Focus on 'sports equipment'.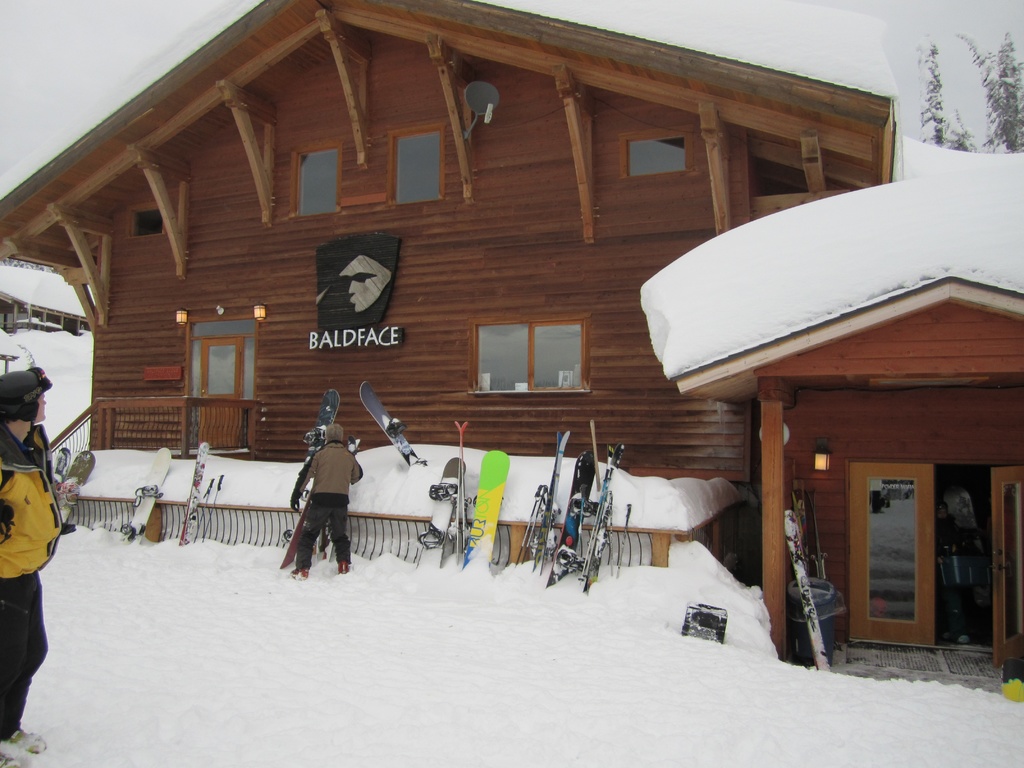
Focused at box=[0, 365, 47, 426].
